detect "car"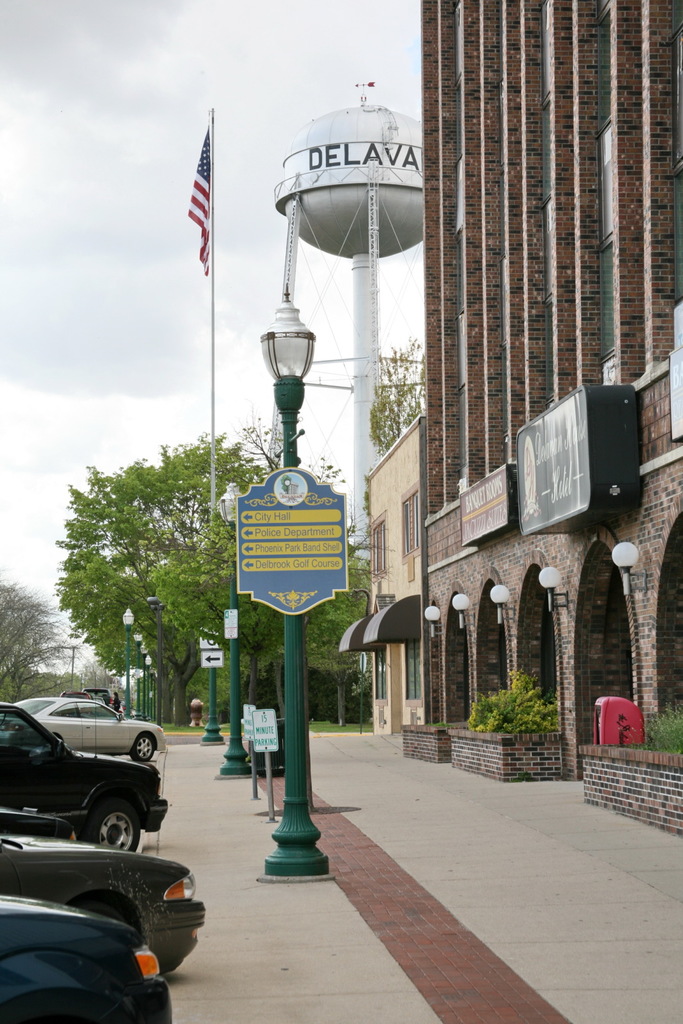
[0,893,173,1023]
